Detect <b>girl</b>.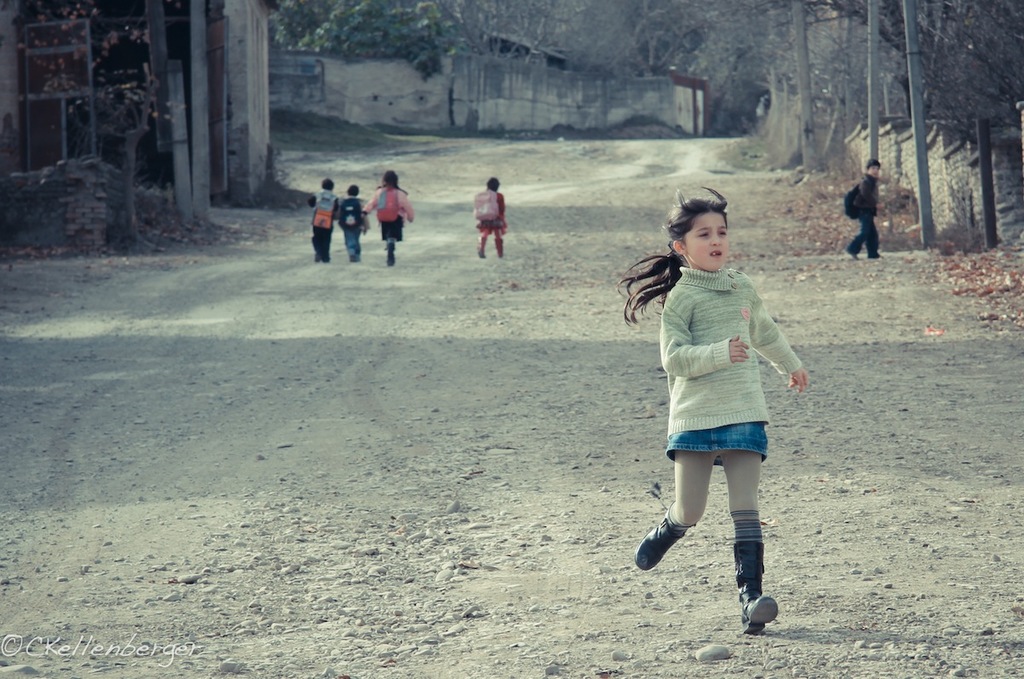
Detected at {"left": 478, "top": 176, "right": 503, "bottom": 258}.
